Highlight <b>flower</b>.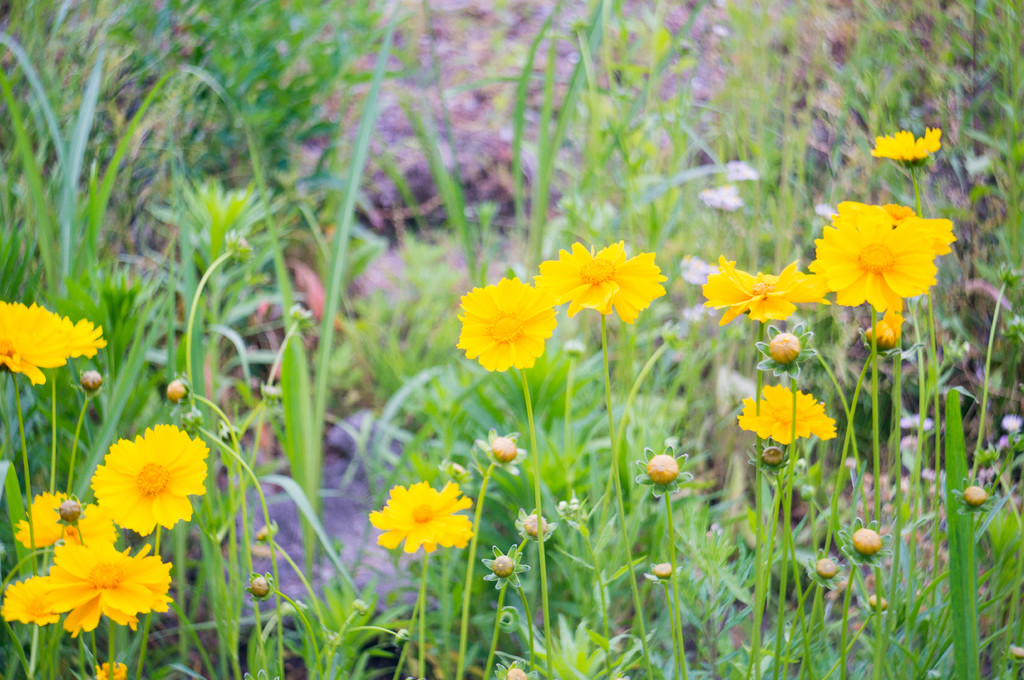
Highlighted region: 737,381,836,448.
